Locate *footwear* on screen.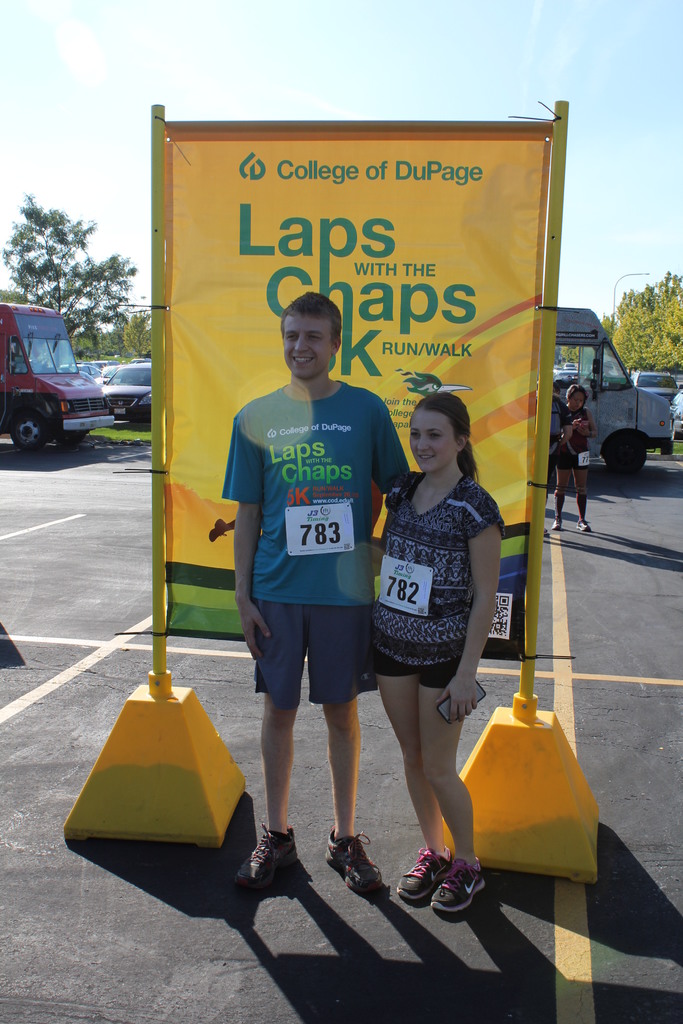
On screen at 238:836:298:902.
